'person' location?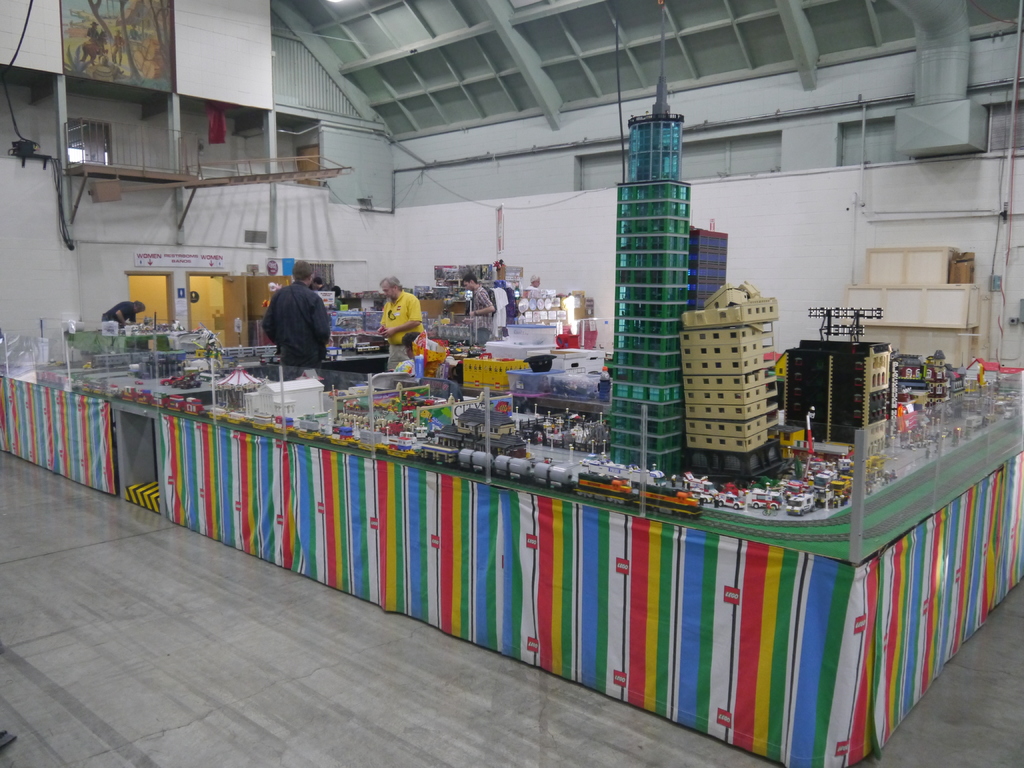
x1=465, y1=276, x2=495, y2=344
